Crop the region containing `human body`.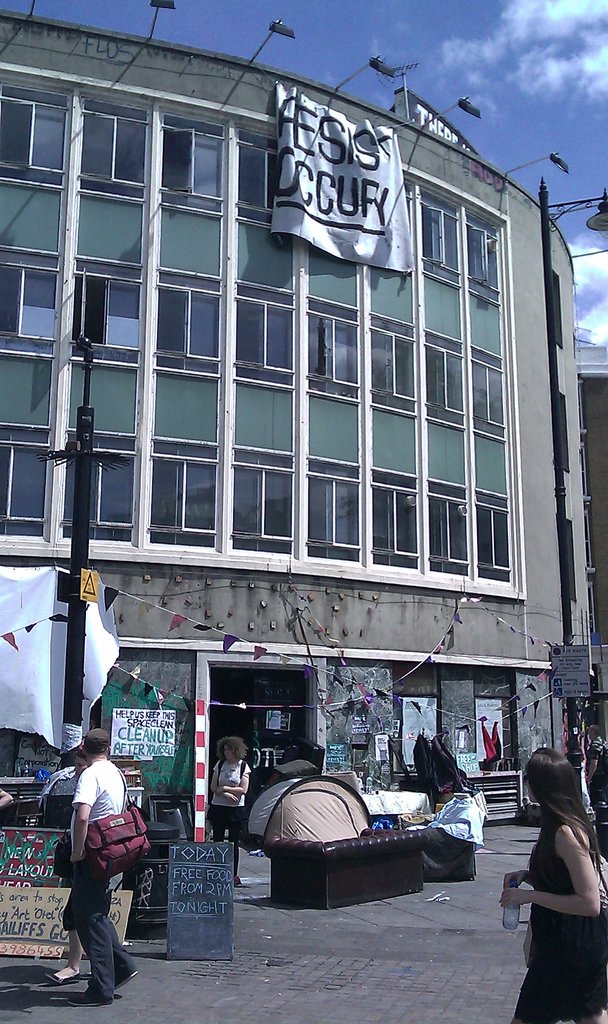
Crop region: box(498, 810, 607, 1023).
